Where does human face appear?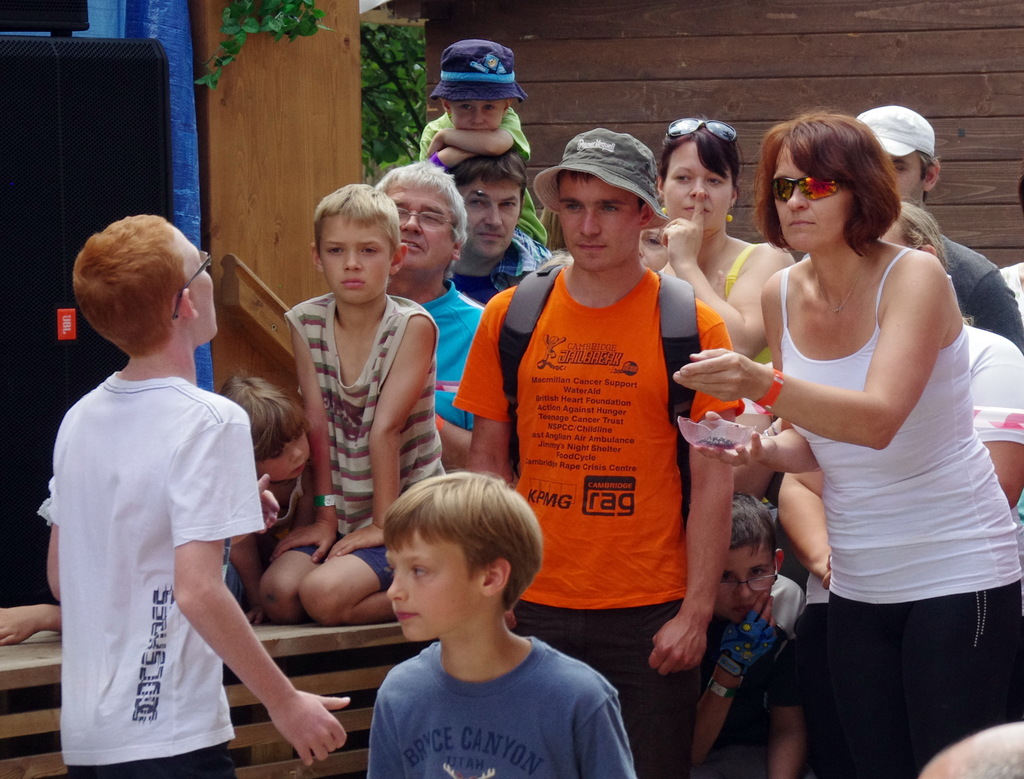
Appears at 260:432:316:475.
